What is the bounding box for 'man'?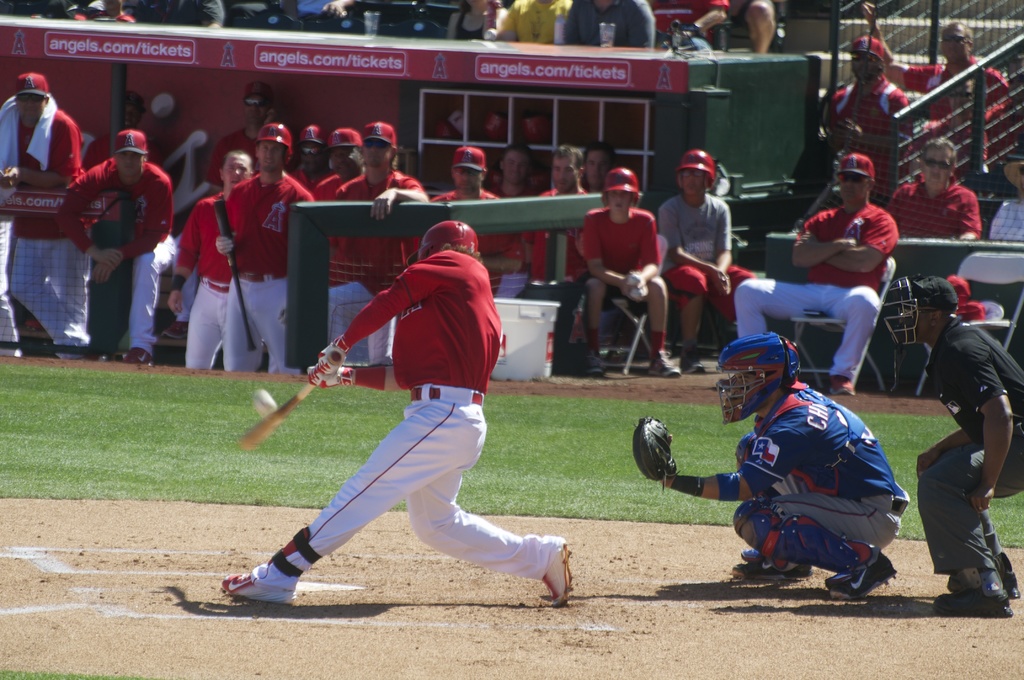
169/150/252/371.
